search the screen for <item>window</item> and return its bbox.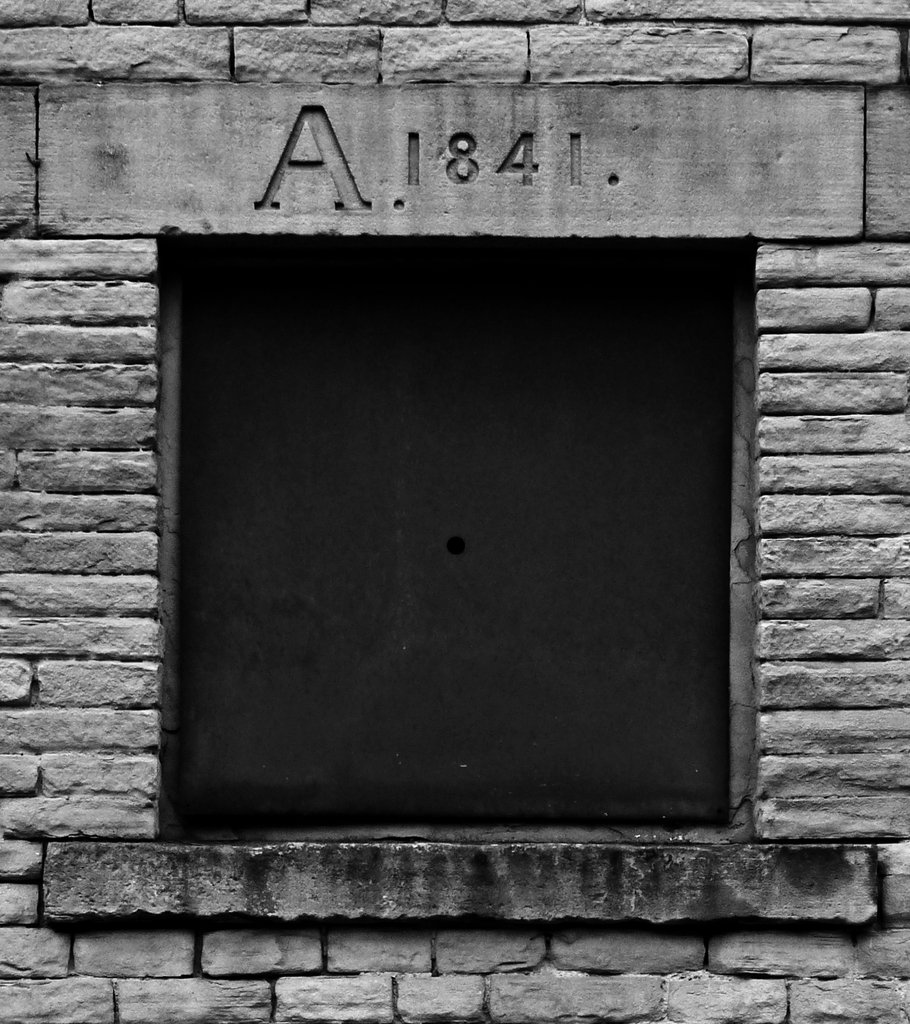
Found: l=109, t=234, r=776, b=868.
